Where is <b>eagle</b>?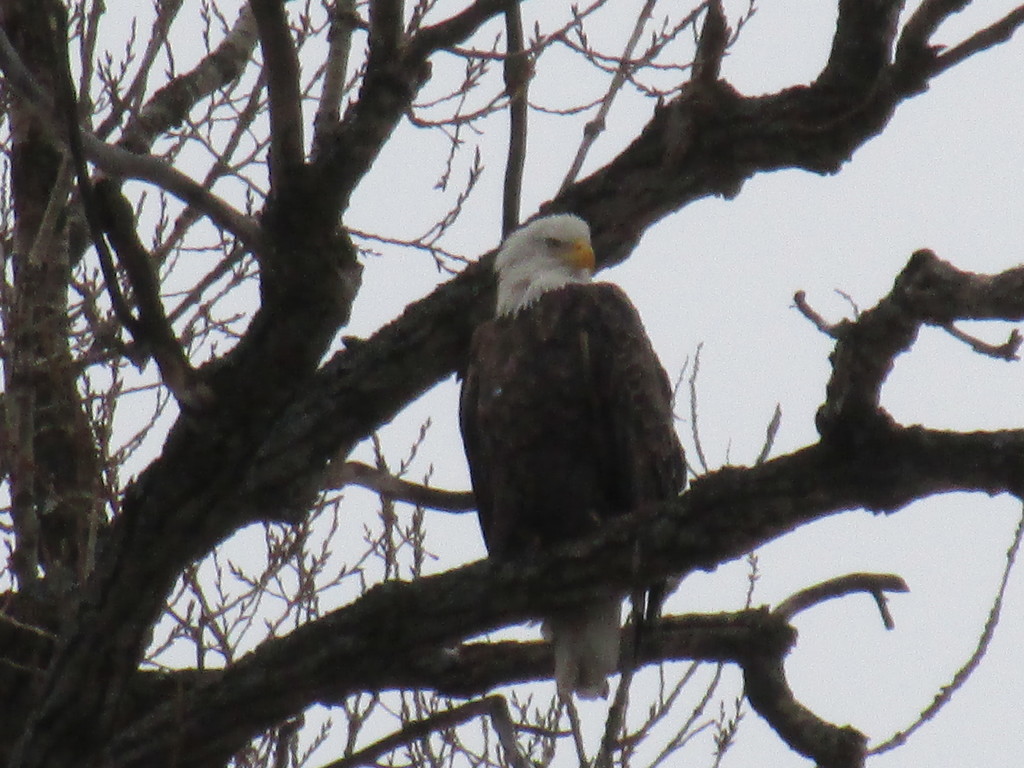
detection(461, 211, 688, 699).
